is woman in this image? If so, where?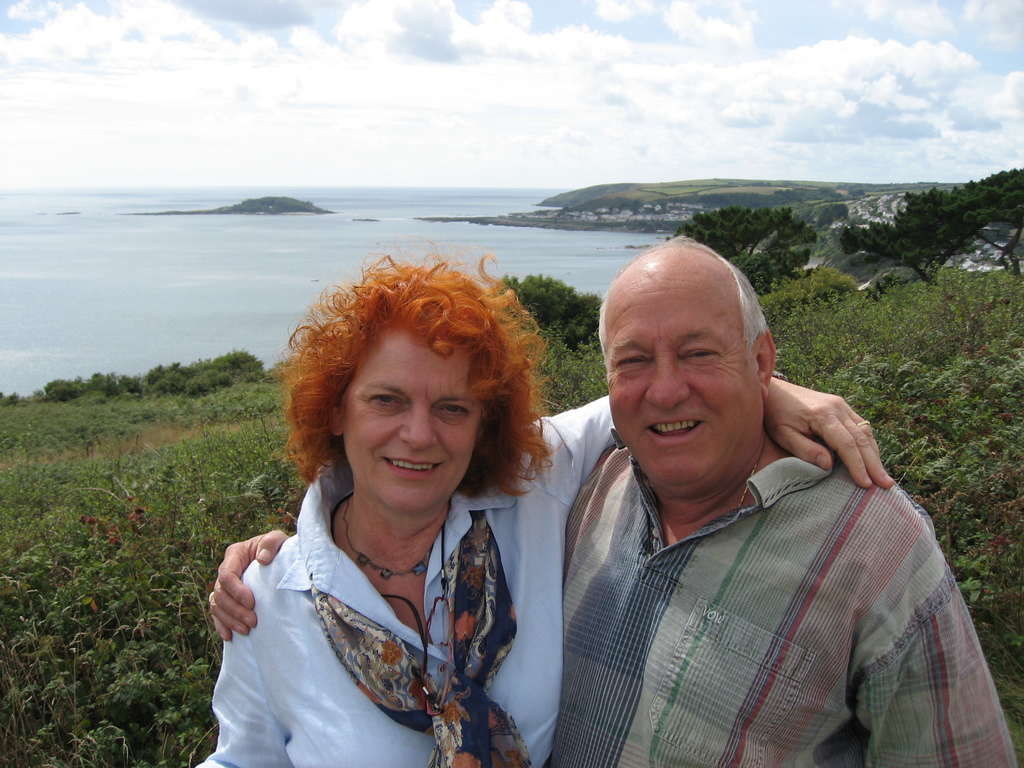
Yes, at [left=193, top=235, right=896, bottom=767].
